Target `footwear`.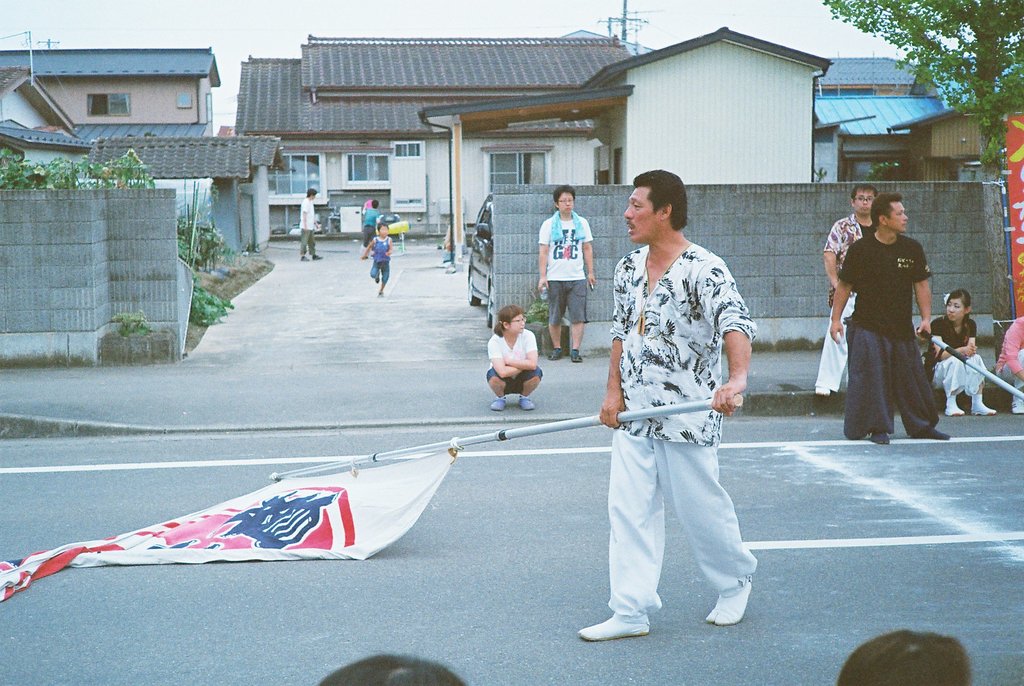
Target region: box(582, 607, 653, 637).
